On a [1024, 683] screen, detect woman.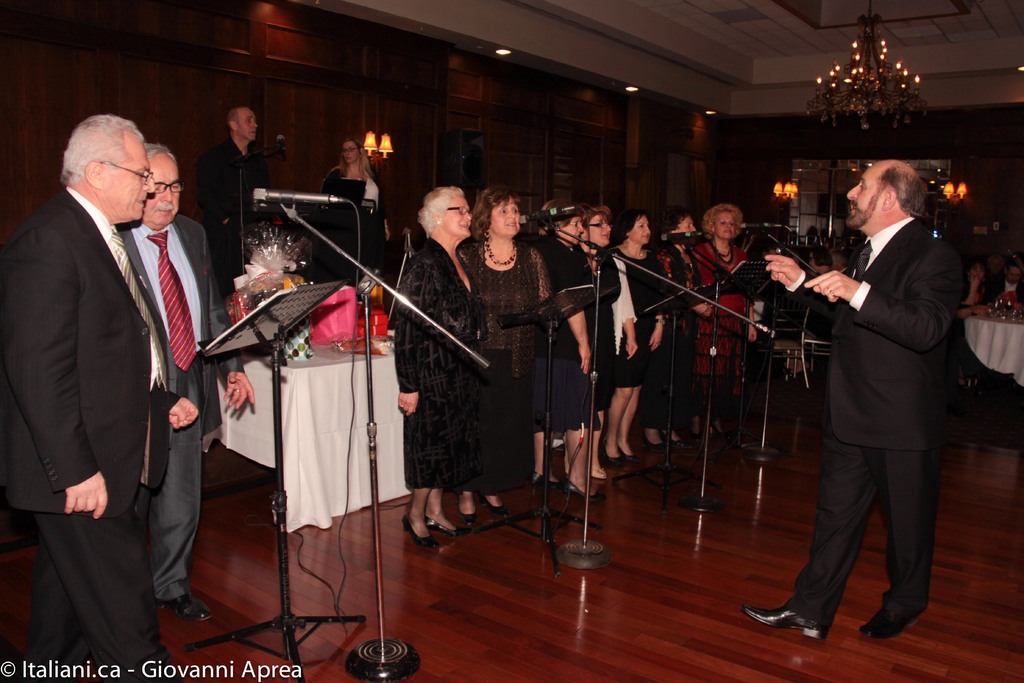
{"x1": 451, "y1": 180, "x2": 550, "y2": 525}.
